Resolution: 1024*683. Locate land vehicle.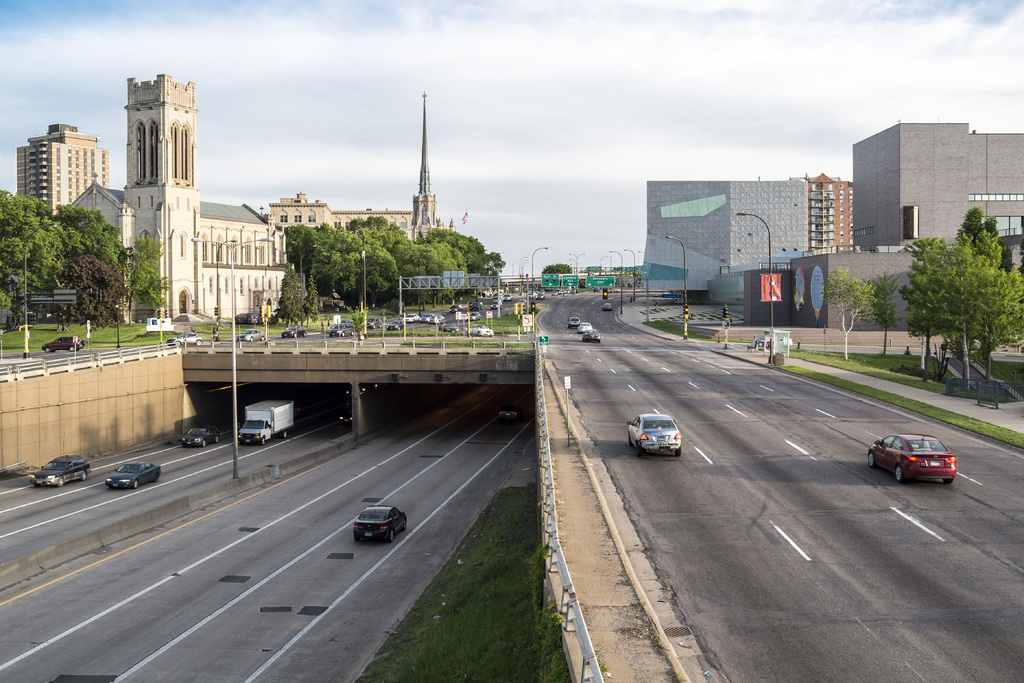
Rect(239, 329, 266, 342).
